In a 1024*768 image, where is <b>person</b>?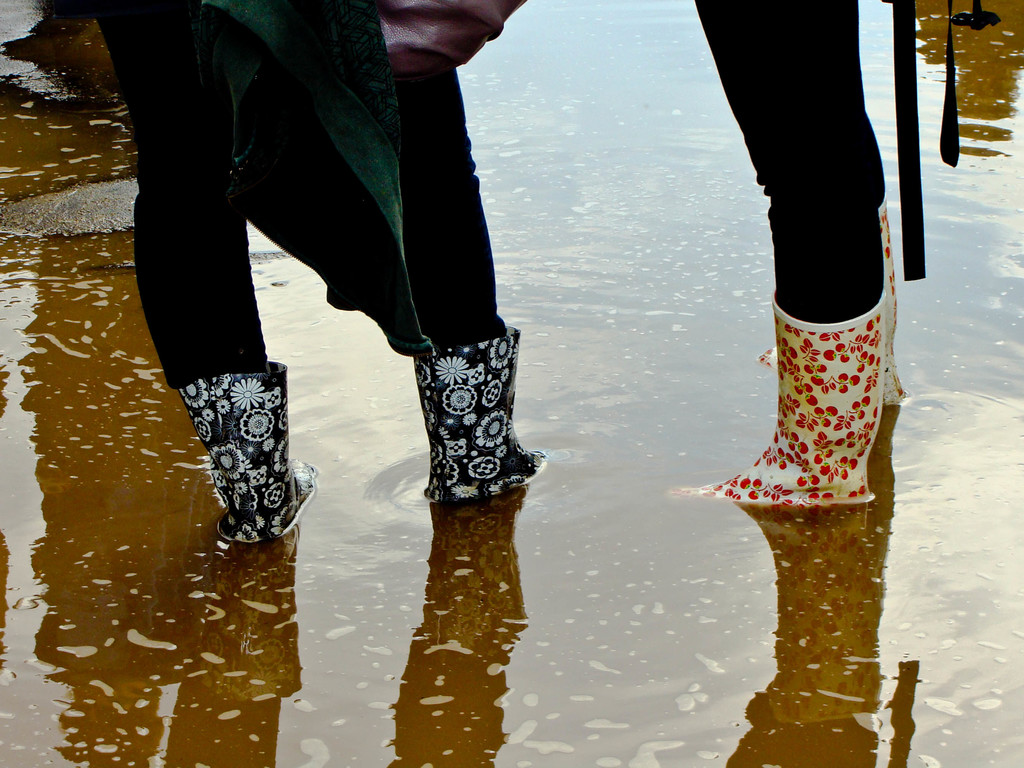
[79,1,529,488].
